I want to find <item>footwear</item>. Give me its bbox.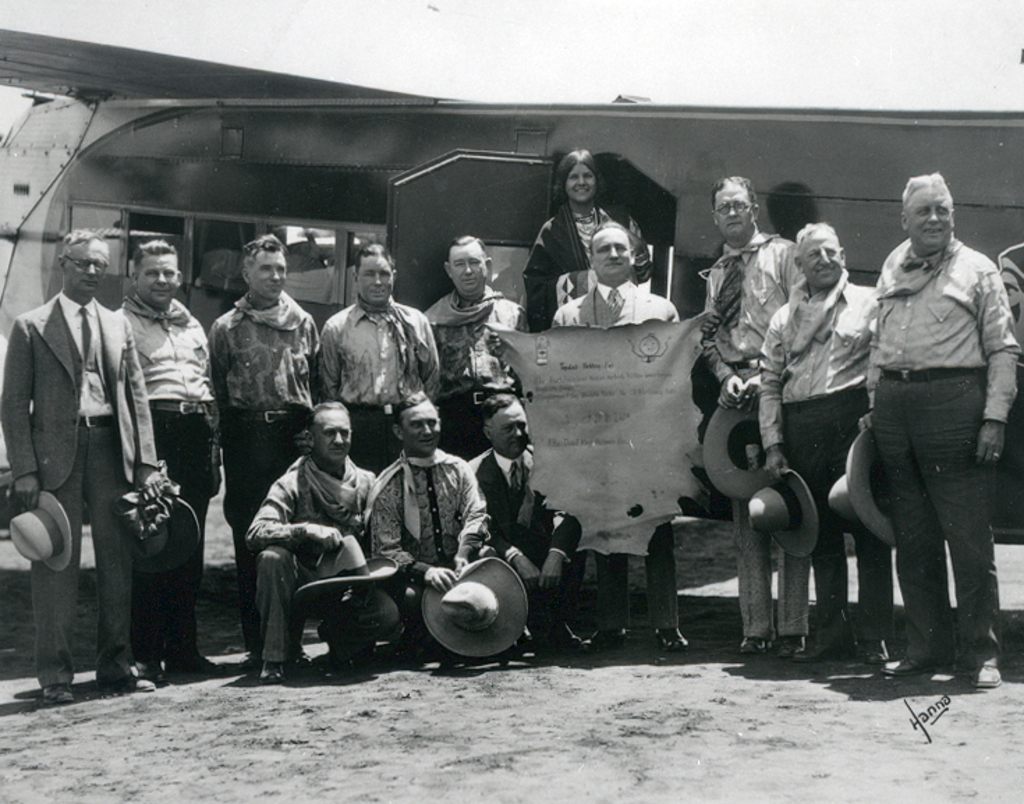
crop(539, 620, 574, 645).
